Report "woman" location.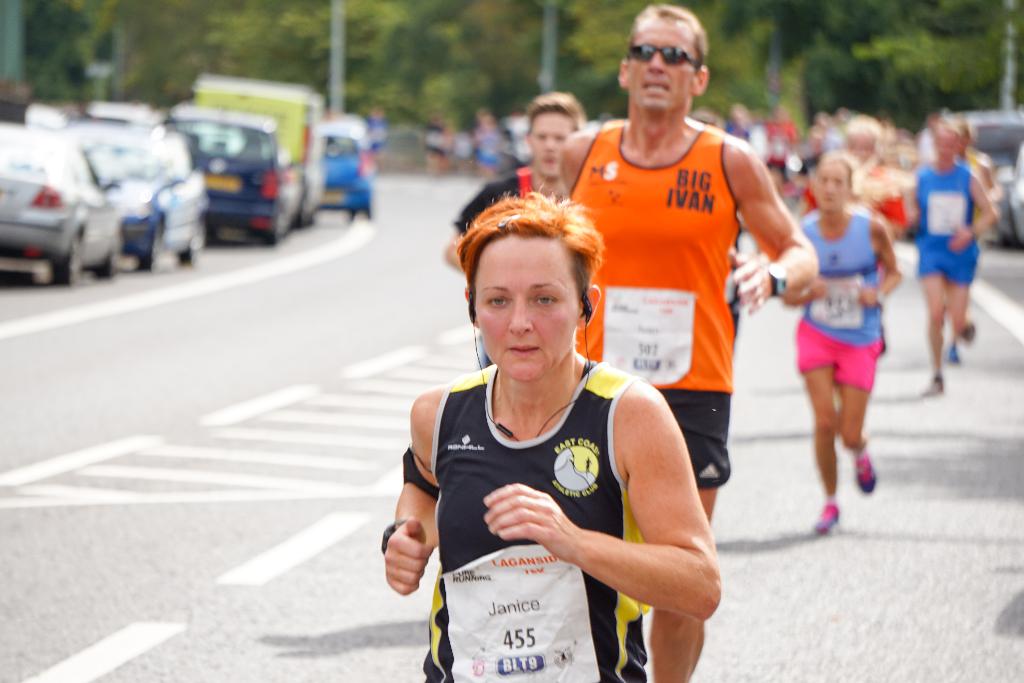
Report: detection(385, 169, 719, 682).
